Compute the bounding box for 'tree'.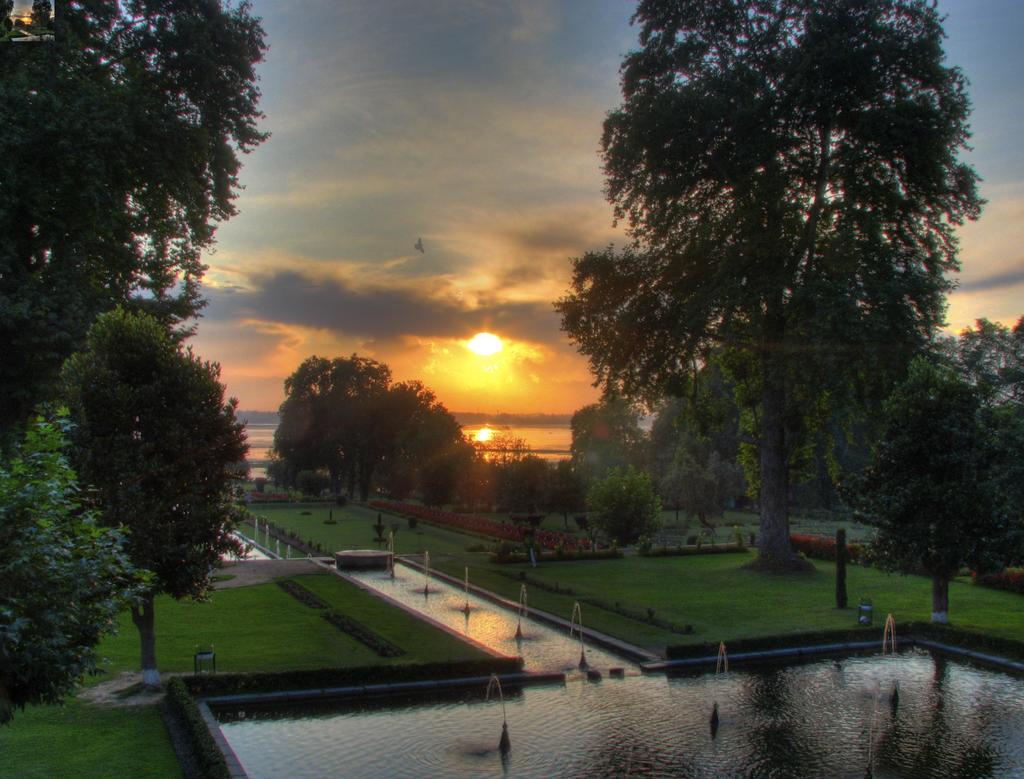
left=572, top=376, right=653, bottom=474.
